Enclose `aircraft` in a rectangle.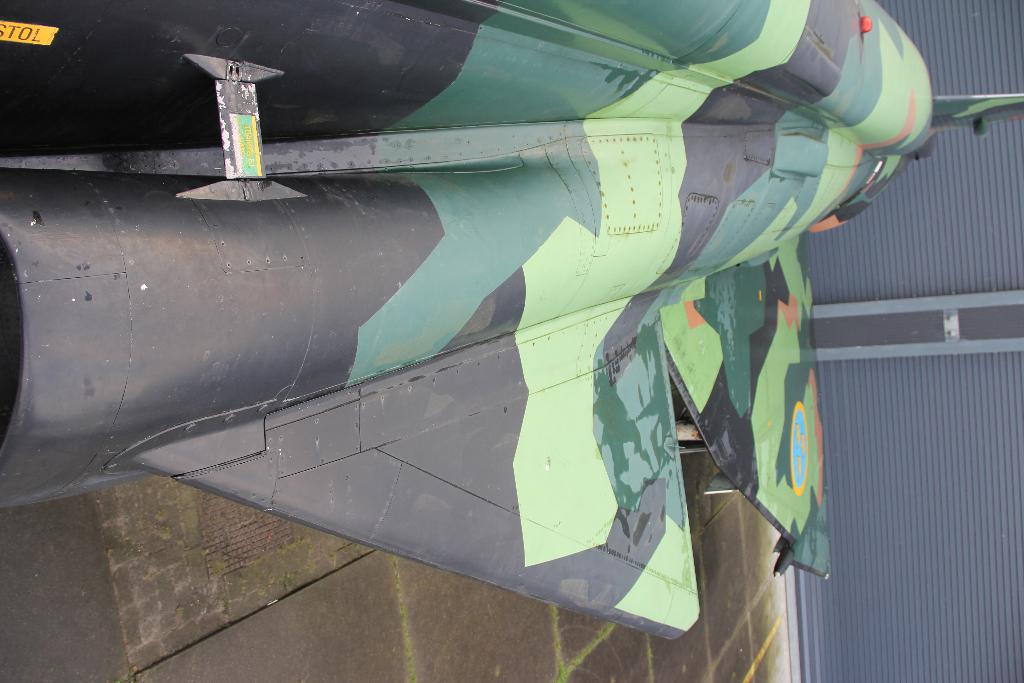
<bbox>0, 15, 974, 629</bbox>.
